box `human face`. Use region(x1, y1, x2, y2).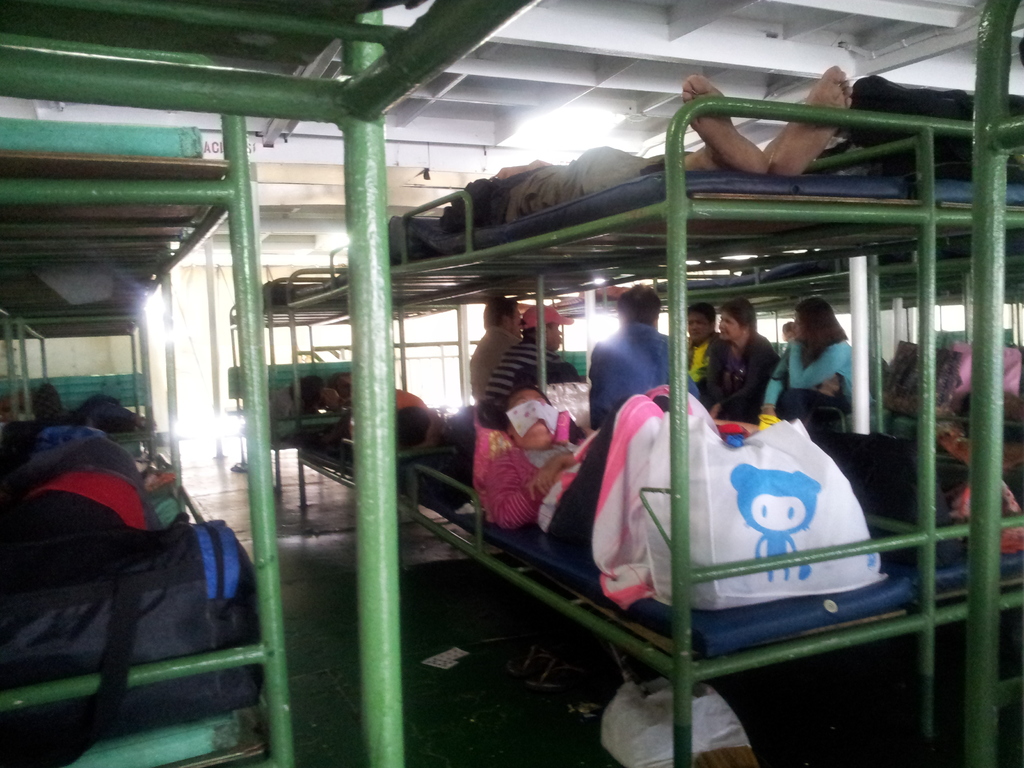
region(785, 310, 801, 339).
